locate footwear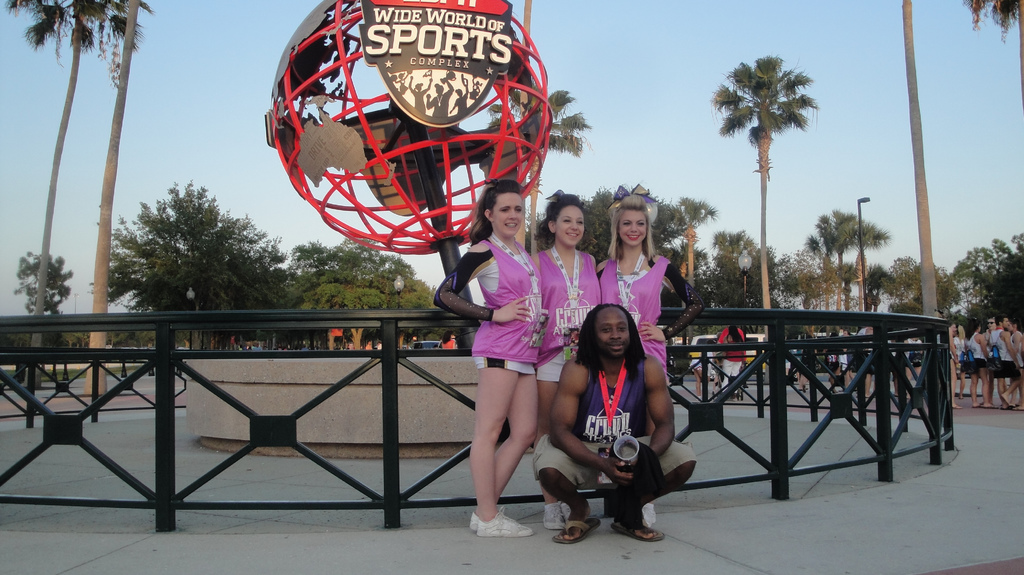
rect(614, 522, 663, 542)
